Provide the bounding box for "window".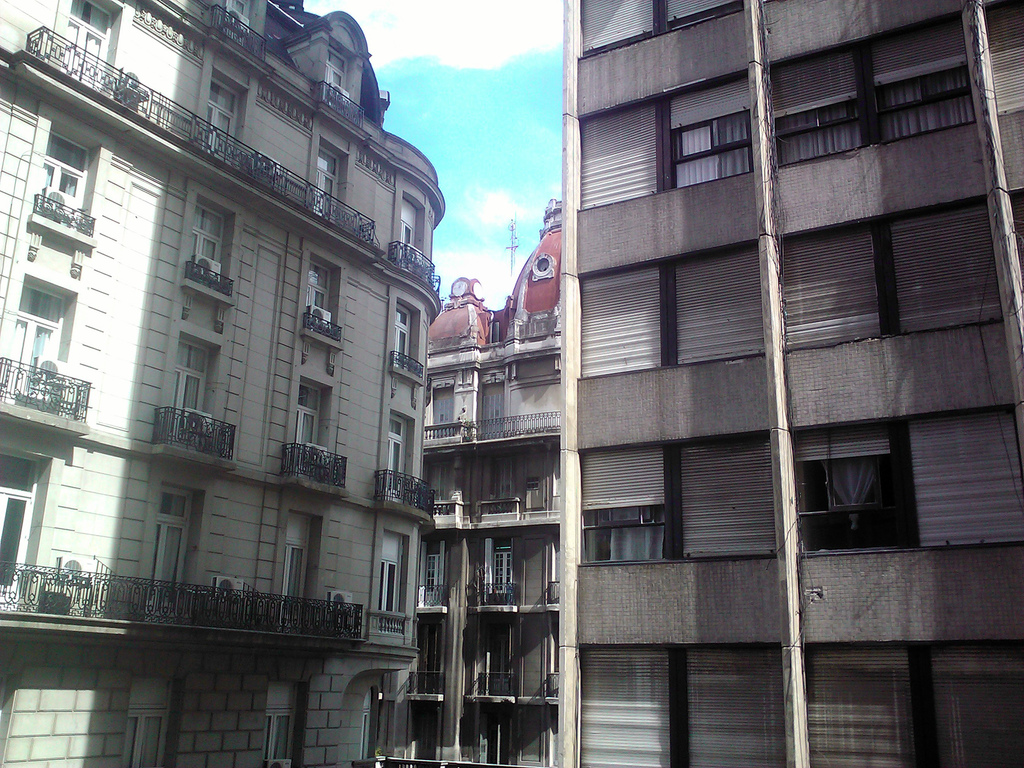
bbox=[35, 122, 97, 244].
